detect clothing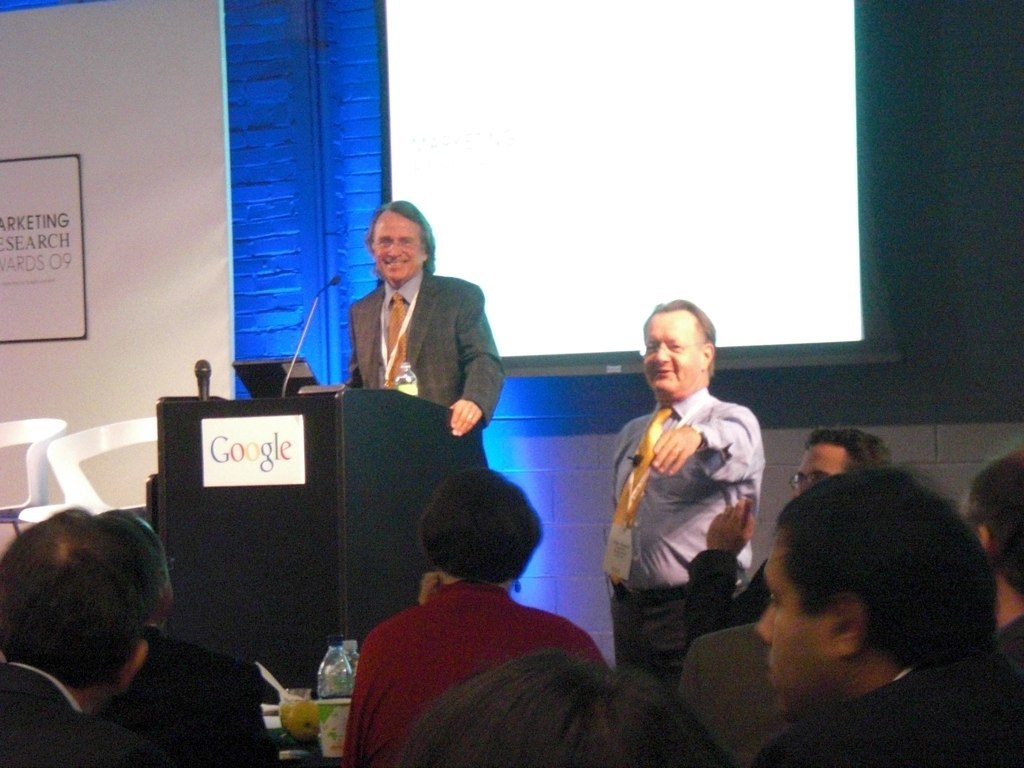
Rect(749, 653, 1022, 767)
